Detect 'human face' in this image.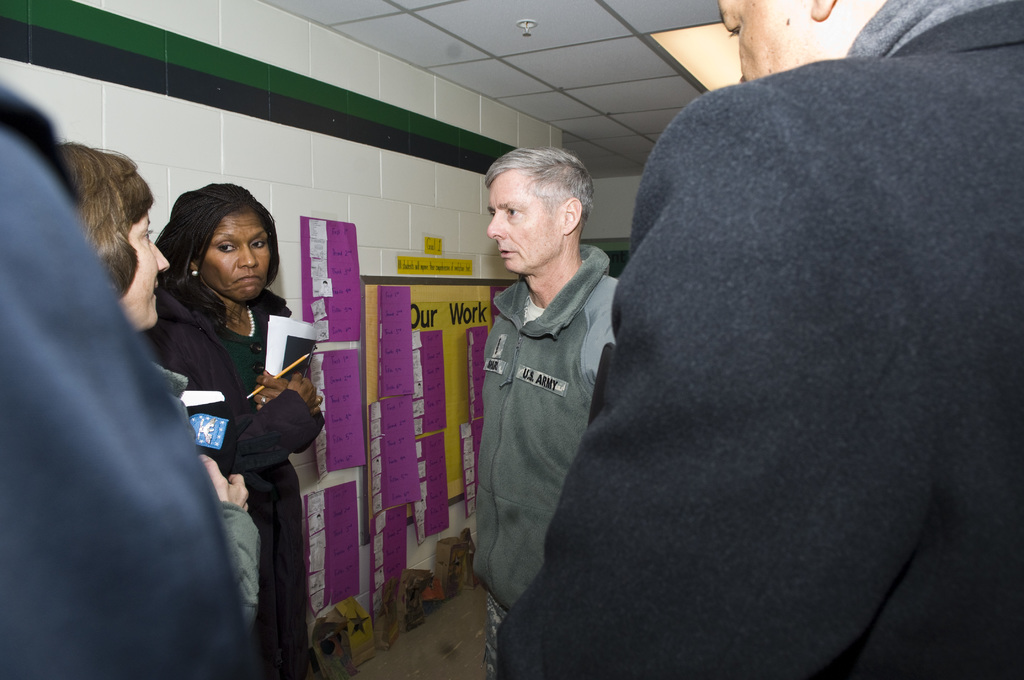
Detection: {"x1": 118, "y1": 213, "x2": 173, "y2": 339}.
